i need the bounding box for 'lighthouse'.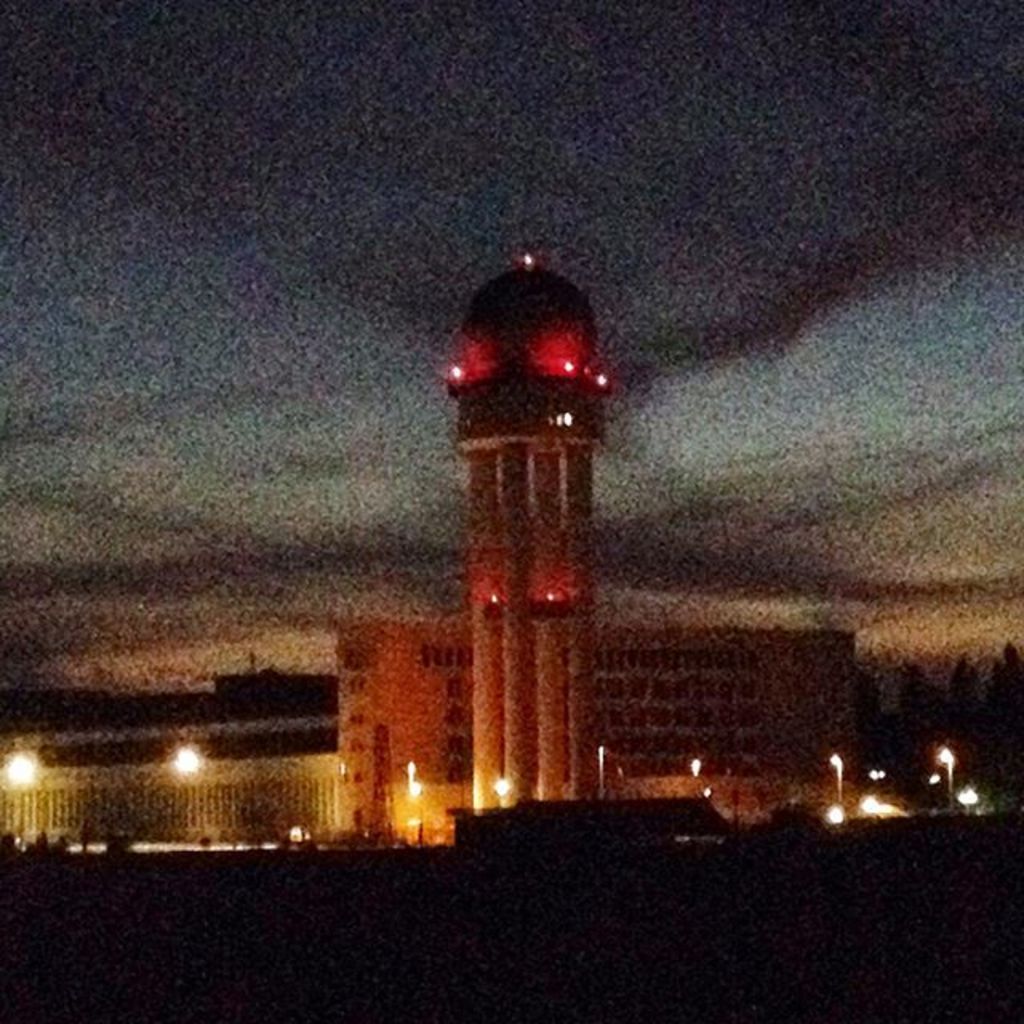
Here it is: (x1=426, y1=216, x2=645, y2=826).
